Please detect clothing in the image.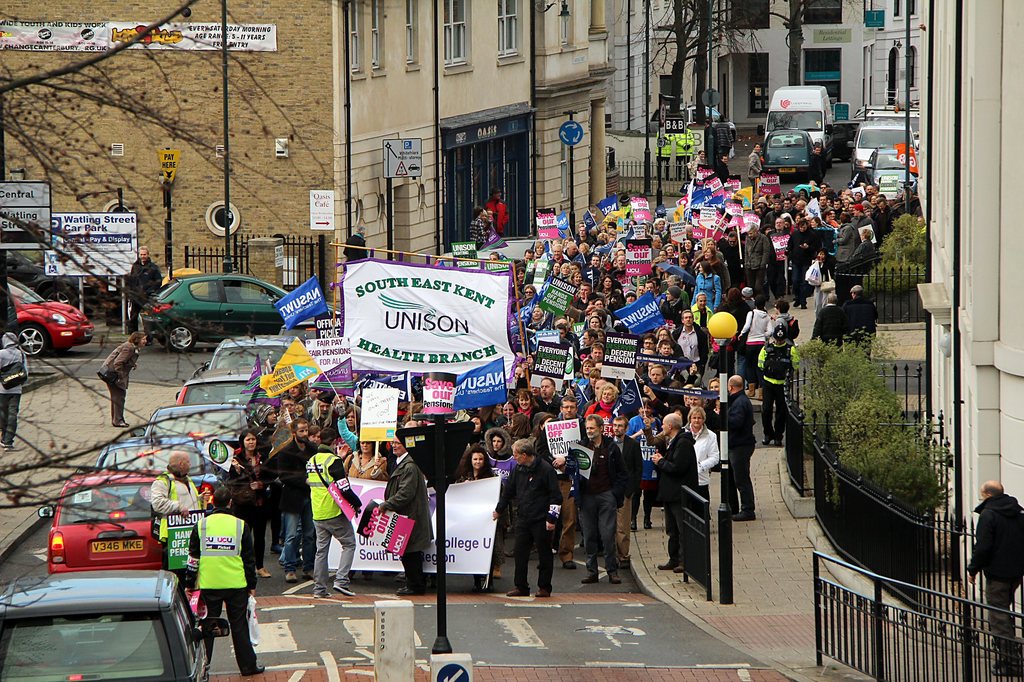
{"left": 872, "top": 205, "right": 893, "bottom": 242}.
